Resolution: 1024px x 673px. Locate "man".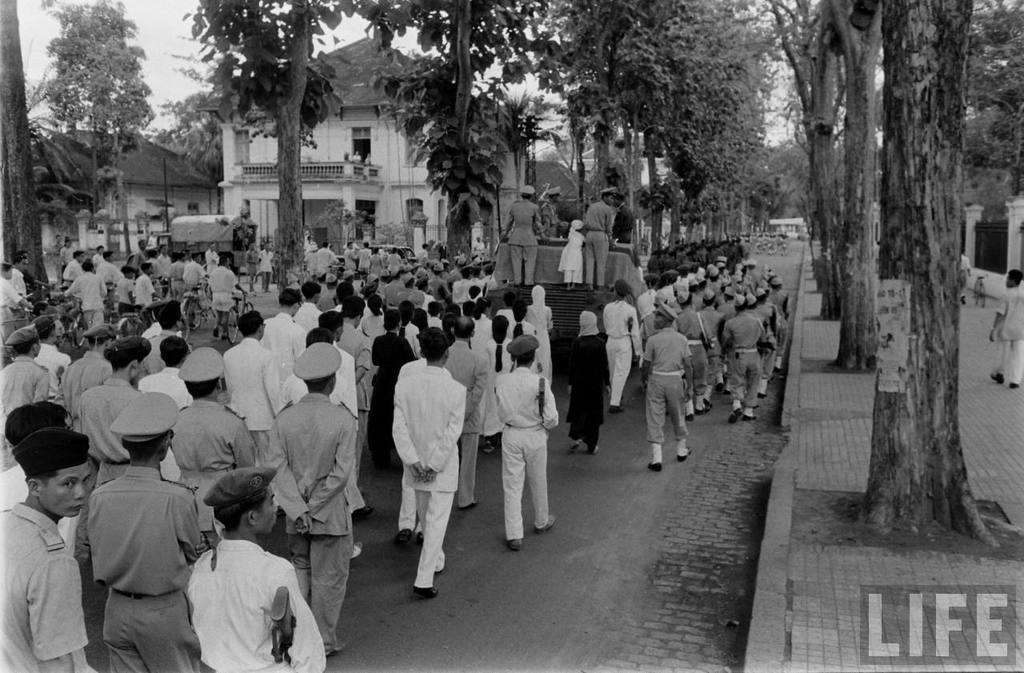
region(62, 250, 86, 289).
